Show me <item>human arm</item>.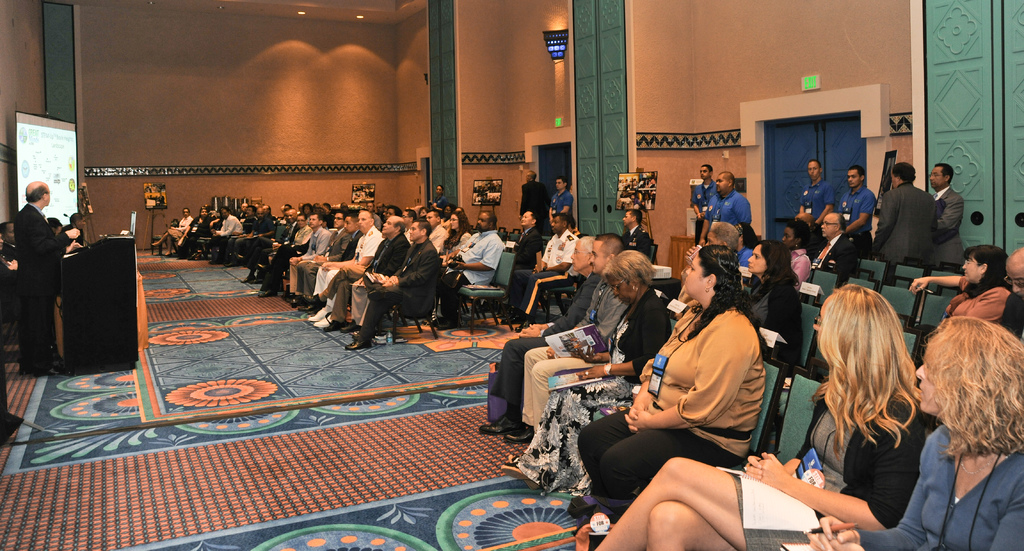
<item>human arm</item> is here: [x1=32, y1=198, x2=84, y2=252].
